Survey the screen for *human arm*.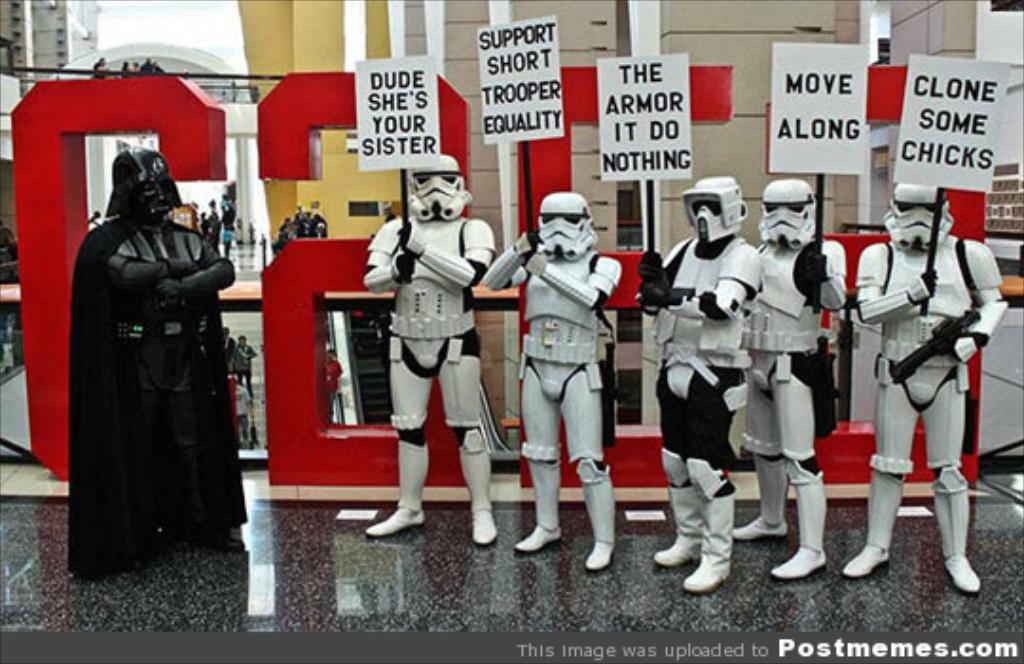
Survey found: region(954, 239, 1009, 370).
